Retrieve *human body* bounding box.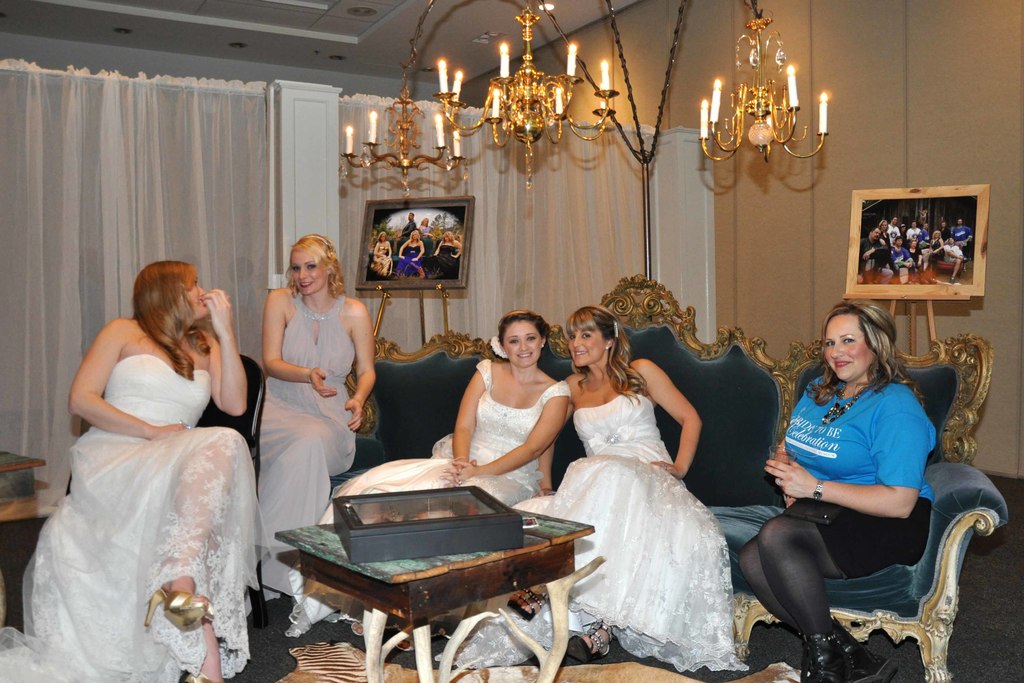
Bounding box: <bbox>264, 240, 385, 653</bbox>.
